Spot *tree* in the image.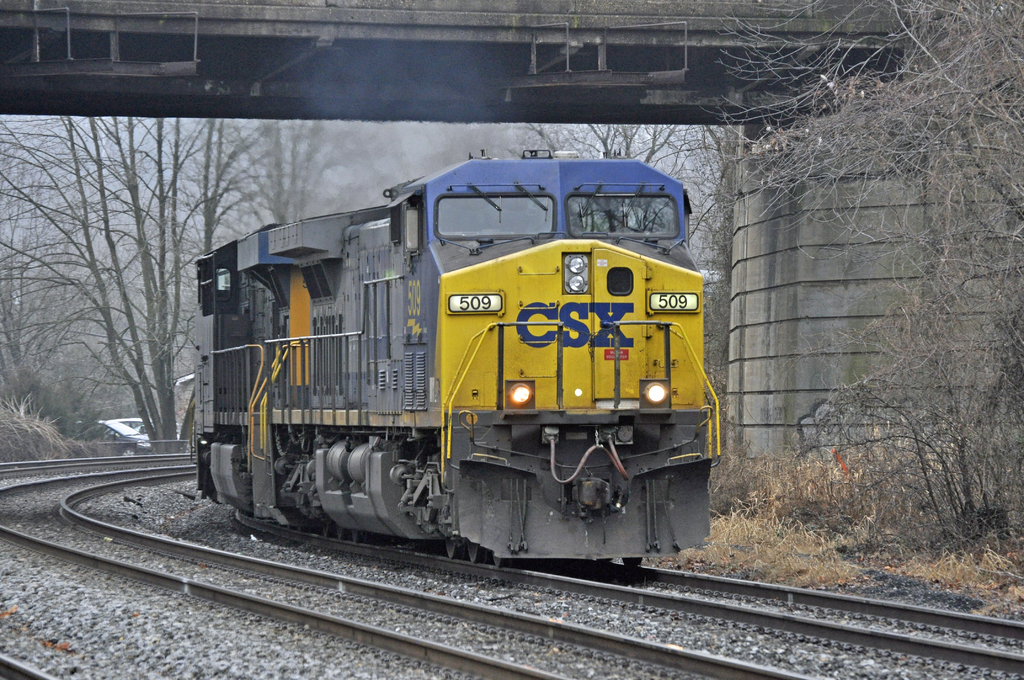
*tree* found at bbox=[714, 0, 1021, 559].
